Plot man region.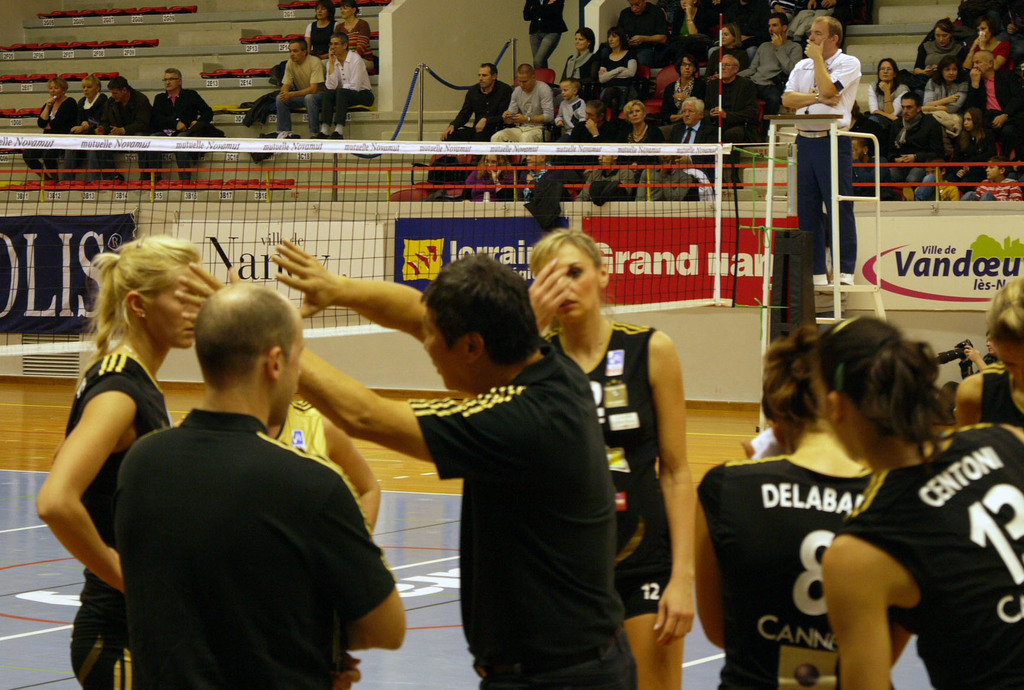
Plotted at <box>440,62,514,175</box>.
